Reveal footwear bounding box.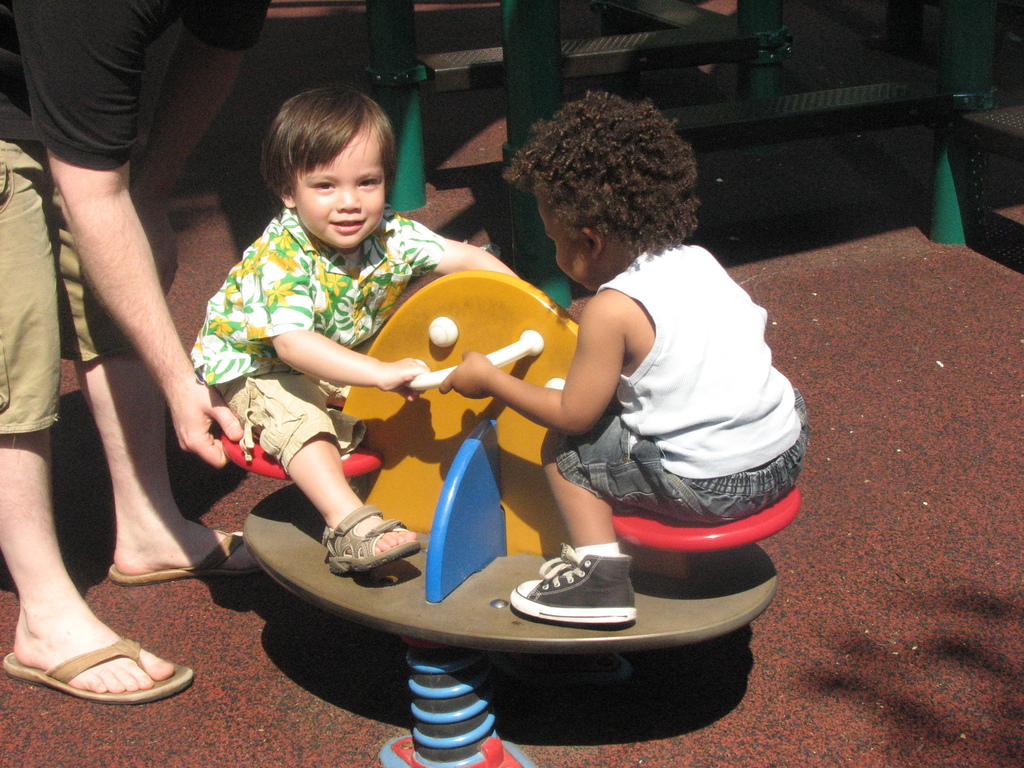
Revealed: box=[107, 531, 271, 584].
